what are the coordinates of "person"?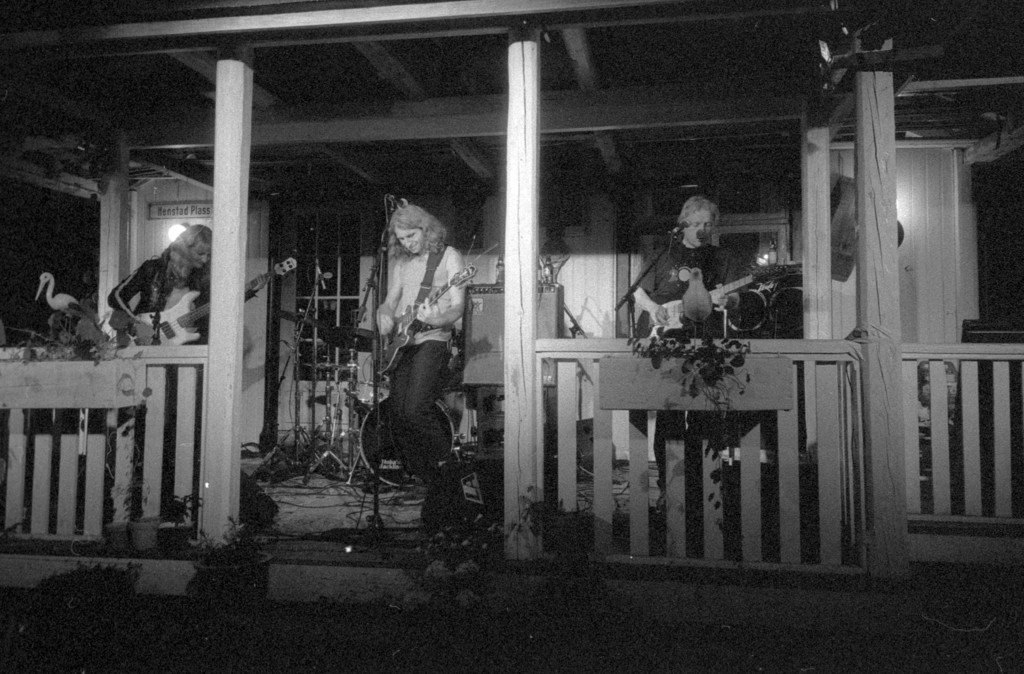
[358, 179, 471, 522].
